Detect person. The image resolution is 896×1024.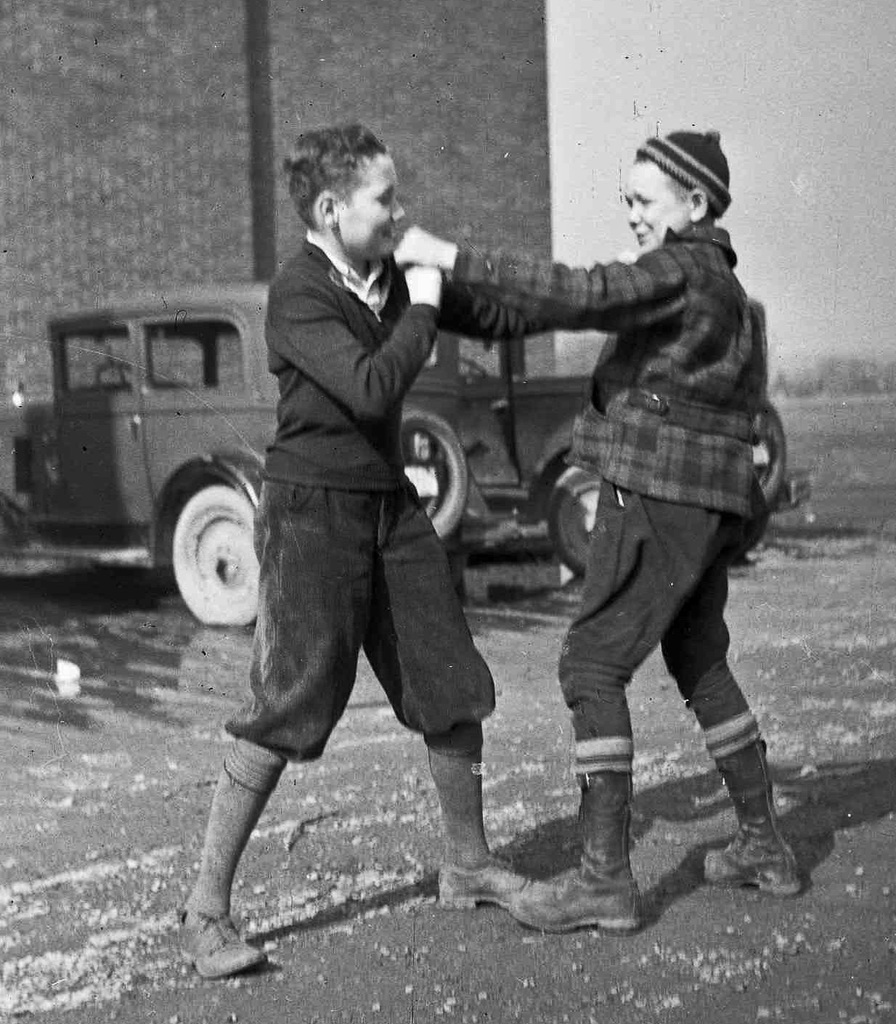
<box>170,131,558,975</box>.
